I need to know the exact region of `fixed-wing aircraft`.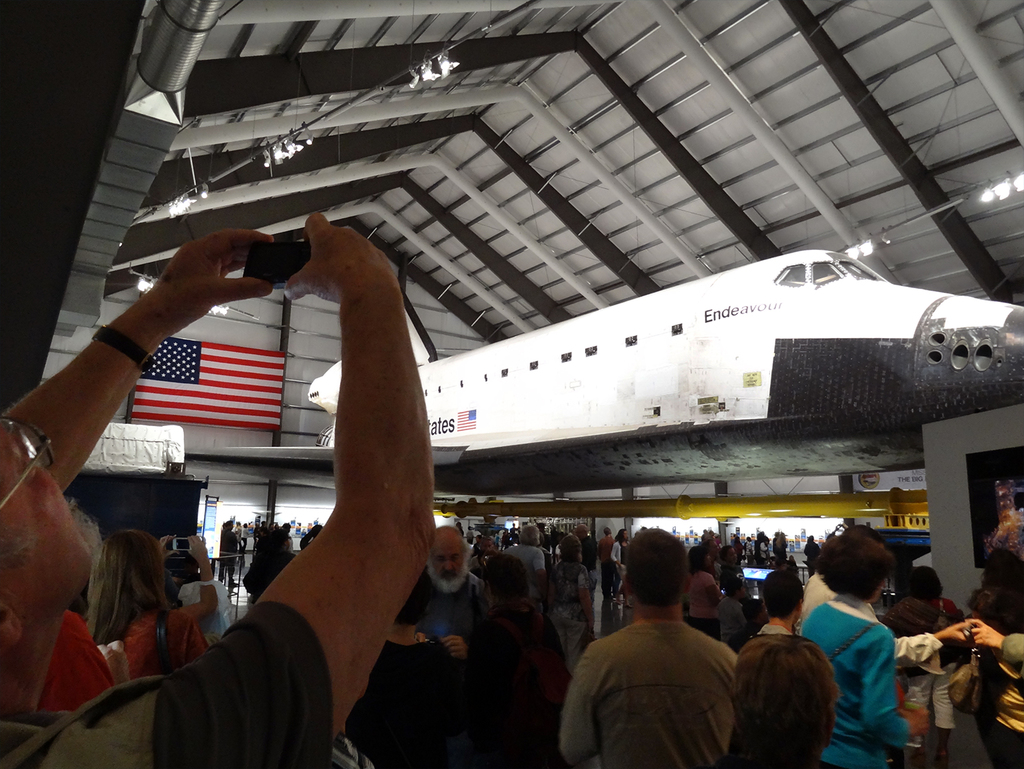
Region: pyautogui.locateOnScreen(317, 346, 1023, 474).
